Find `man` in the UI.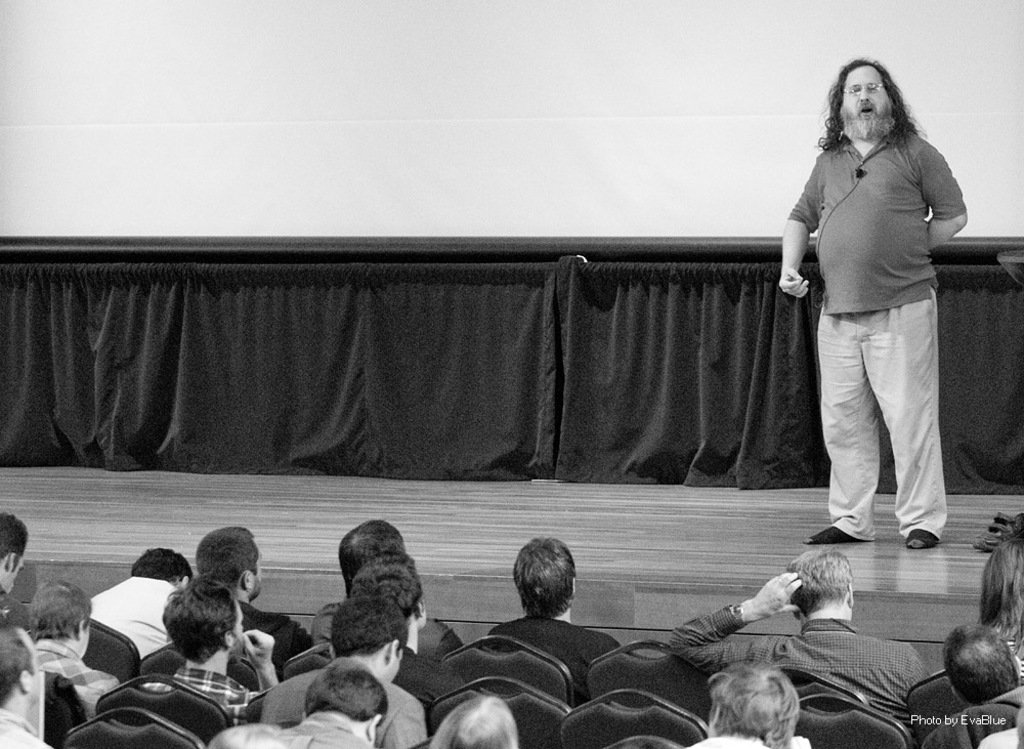
UI element at 311:519:464:662.
